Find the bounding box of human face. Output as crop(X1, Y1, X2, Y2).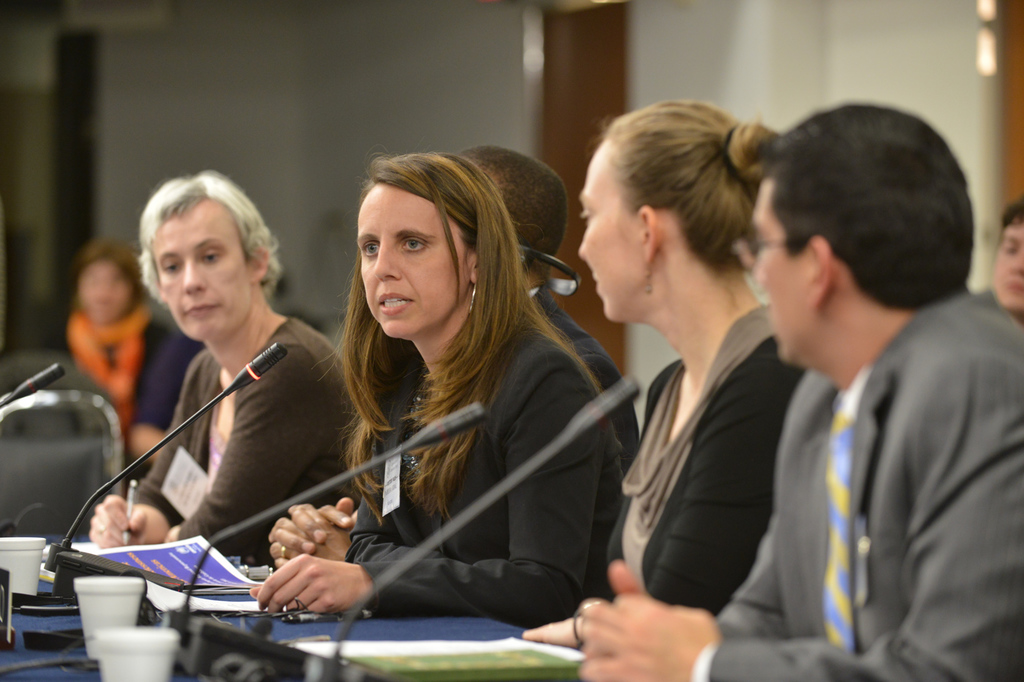
crop(358, 183, 470, 336).
